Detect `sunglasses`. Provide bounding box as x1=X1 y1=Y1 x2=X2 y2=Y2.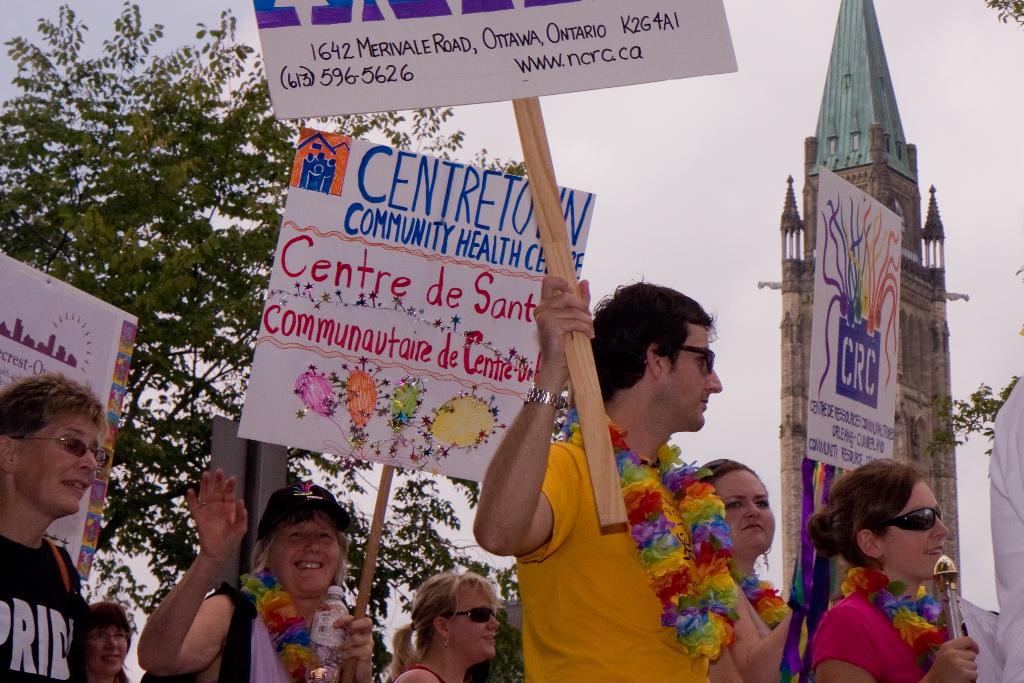
x1=873 y1=504 x2=950 y2=535.
